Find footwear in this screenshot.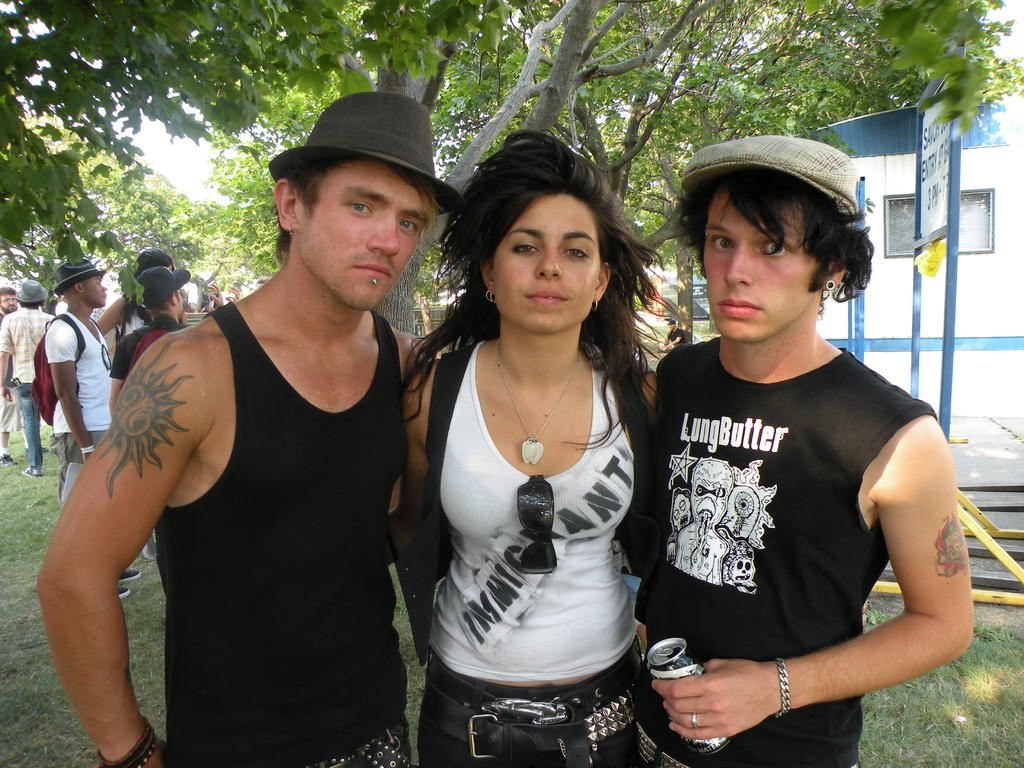
The bounding box for footwear is bbox=[118, 585, 133, 598].
